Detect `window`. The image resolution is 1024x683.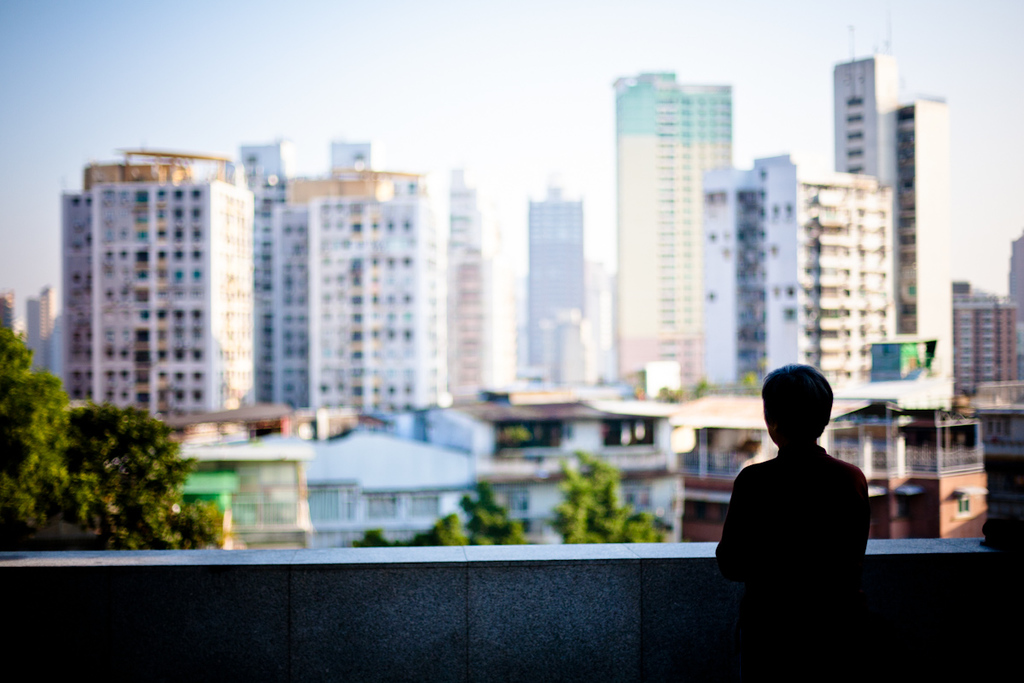
box=[957, 491, 974, 515].
